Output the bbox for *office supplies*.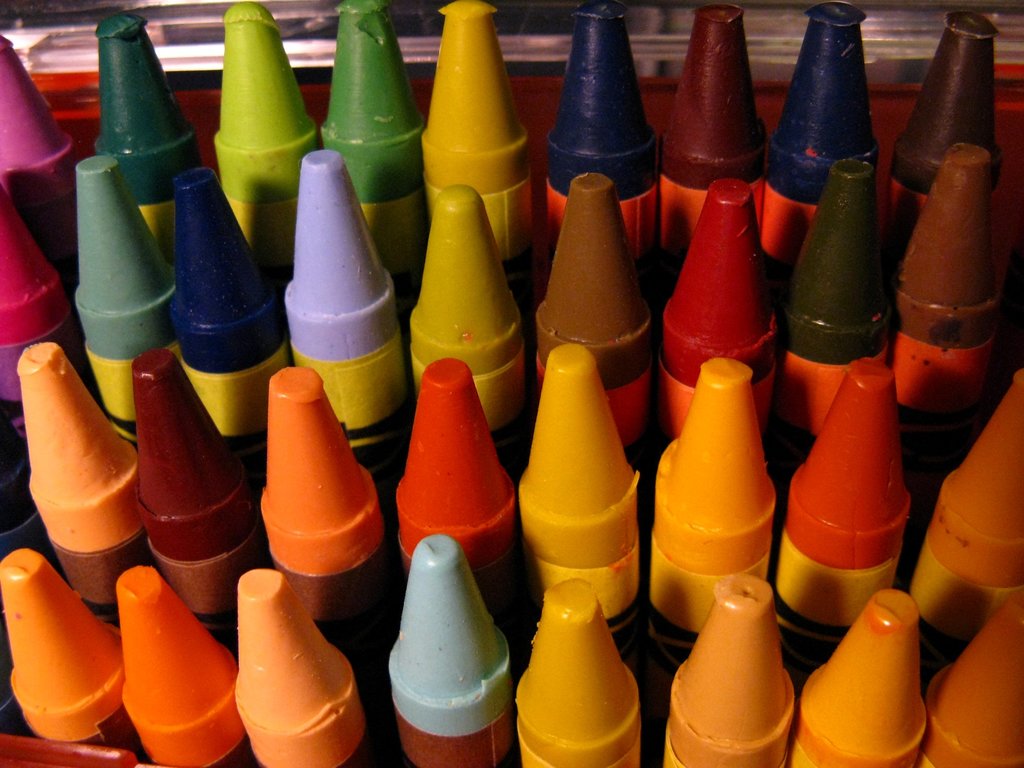
{"x1": 0, "y1": 32, "x2": 81, "y2": 243}.
